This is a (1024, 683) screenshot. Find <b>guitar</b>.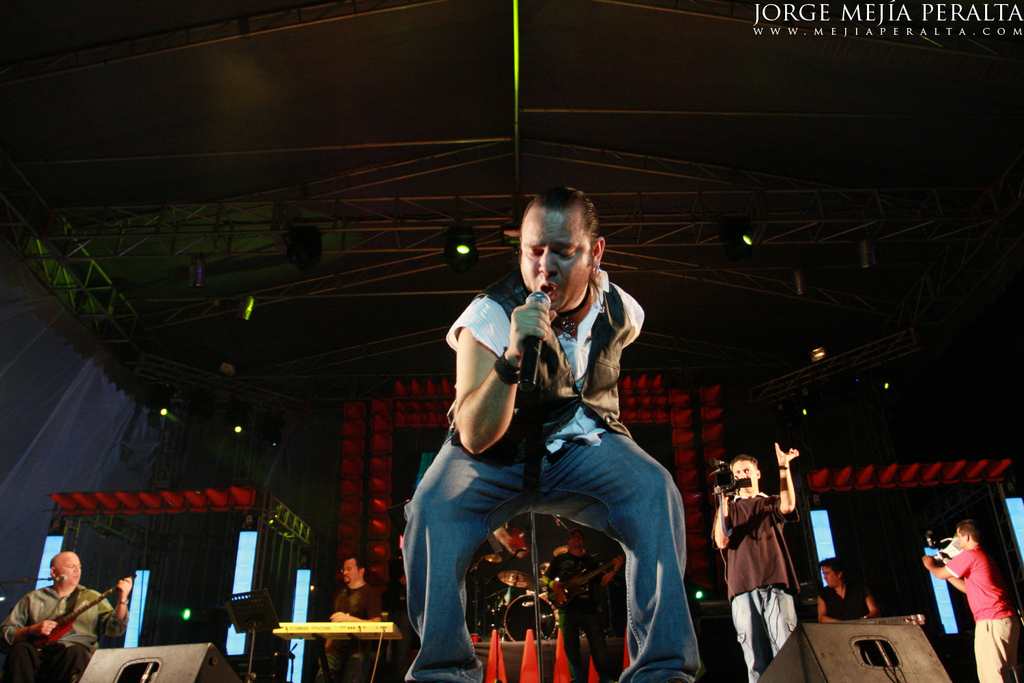
Bounding box: <box>25,572,139,646</box>.
